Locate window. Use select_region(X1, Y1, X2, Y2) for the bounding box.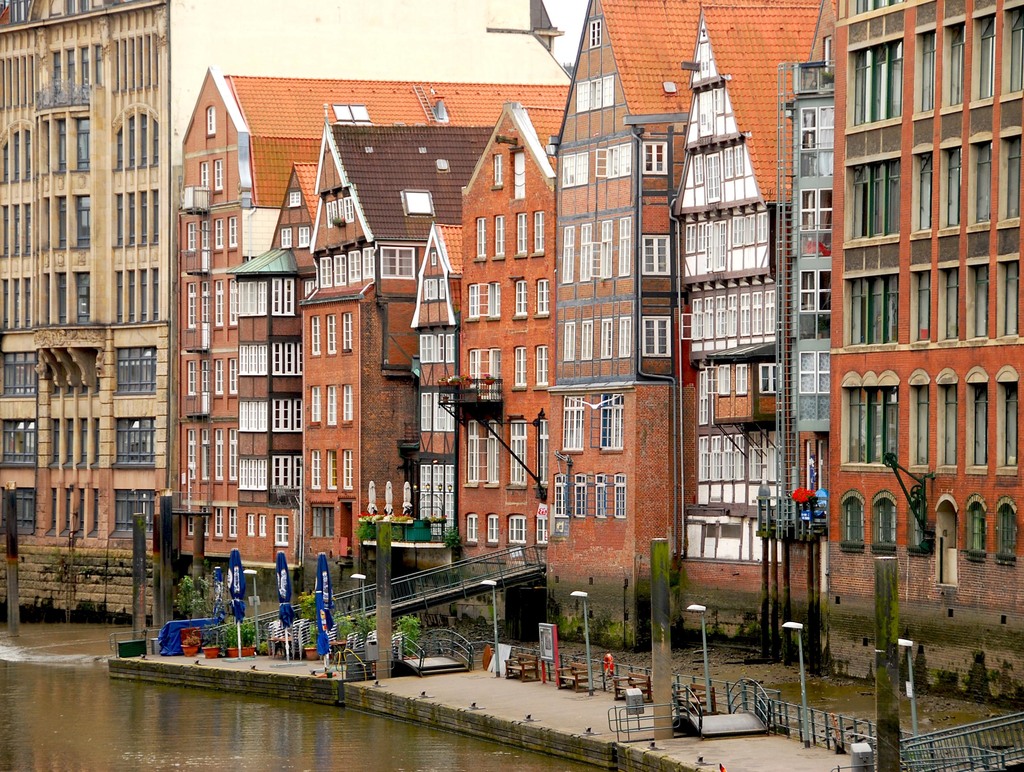
select_region(598, 467, 610, 519).
